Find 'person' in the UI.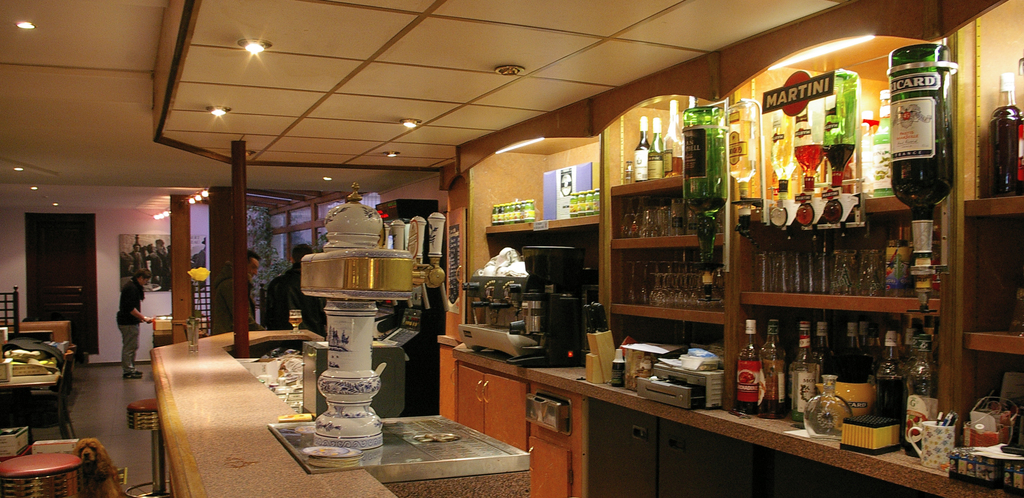
UI element at <bbox>259, 234, 327, 337</bbox>.
